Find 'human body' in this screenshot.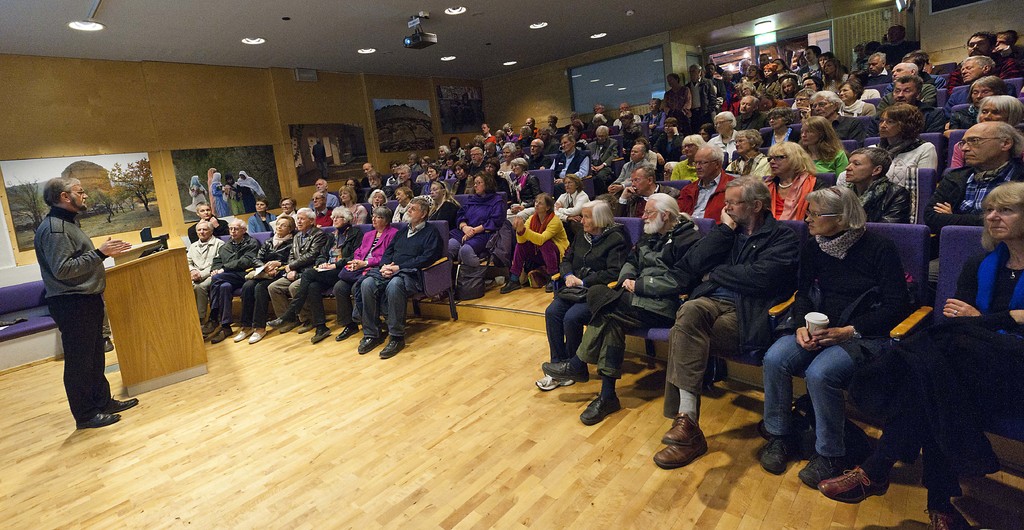
The bounding box for 'human body' is box=[753, 180, 910, 488].
